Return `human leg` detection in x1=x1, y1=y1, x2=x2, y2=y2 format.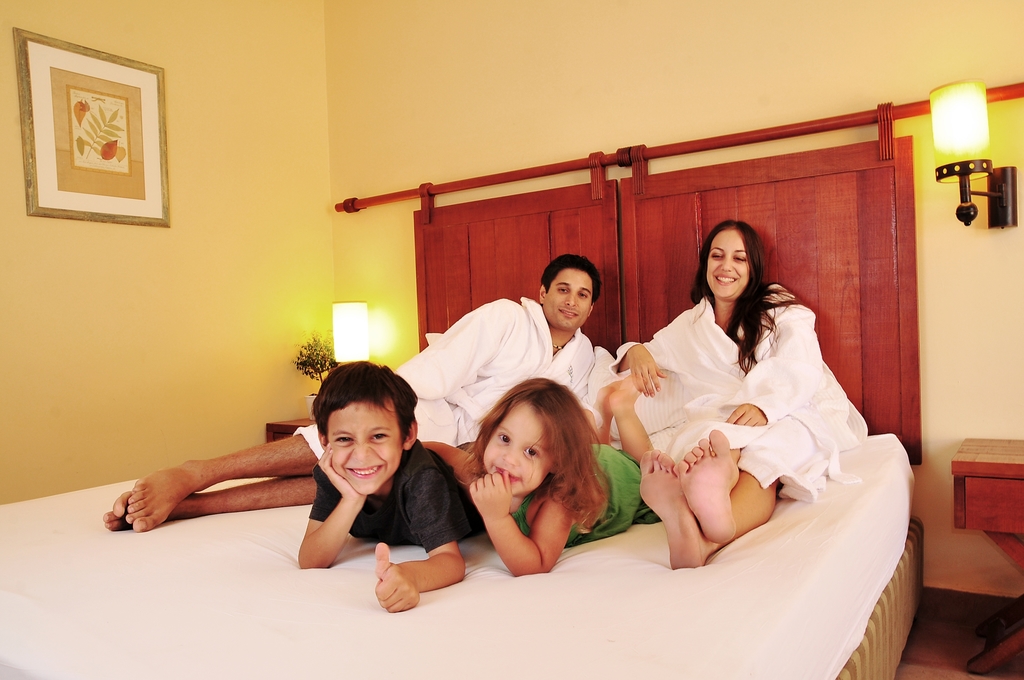
x1=587, y1=378, x2=616, y2=433.
